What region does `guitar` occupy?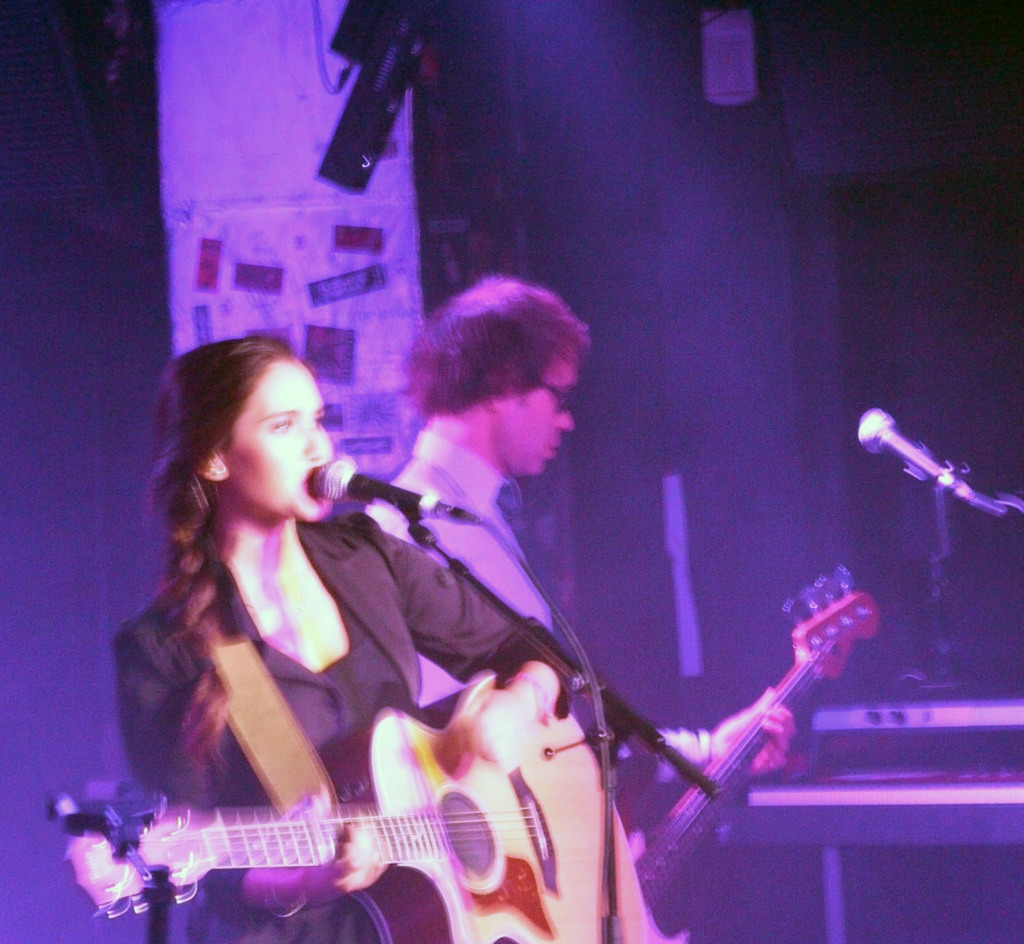
region(639, 567, 876, 938).
